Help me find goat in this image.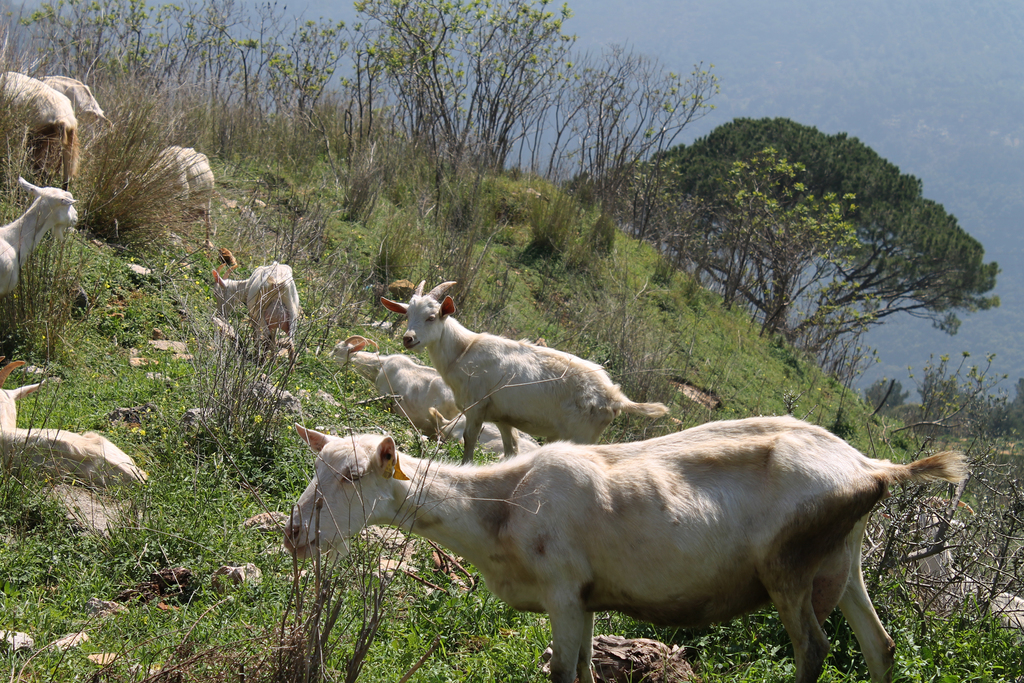
Found it: pyautogui.locateOnScreen(0, 175, 86, 305).
